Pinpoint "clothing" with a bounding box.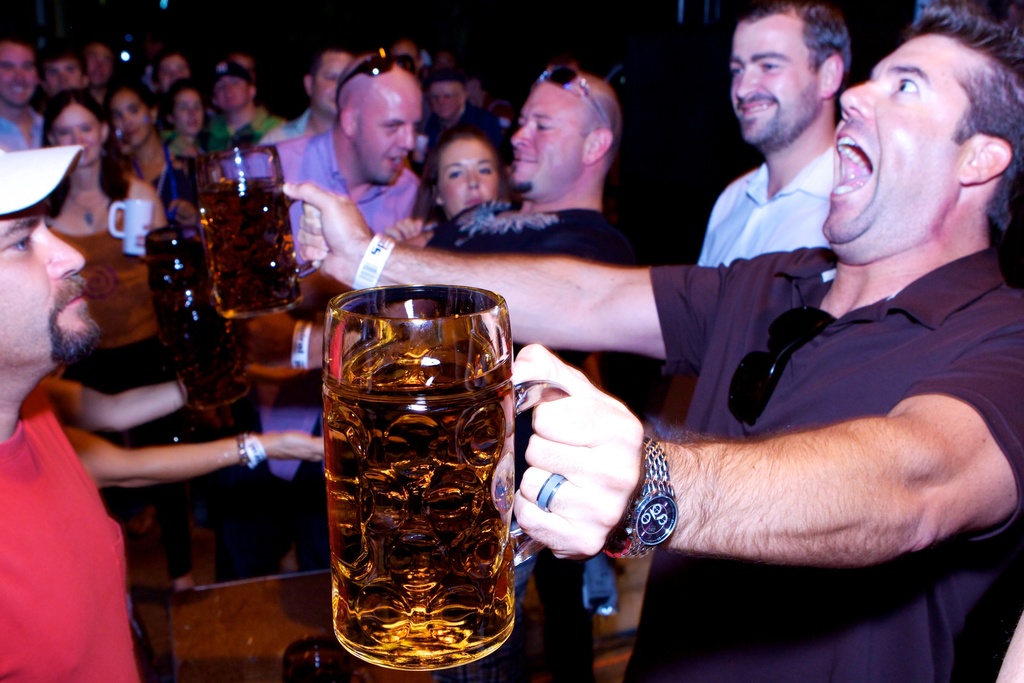
(649, 250, 1023, 682).
